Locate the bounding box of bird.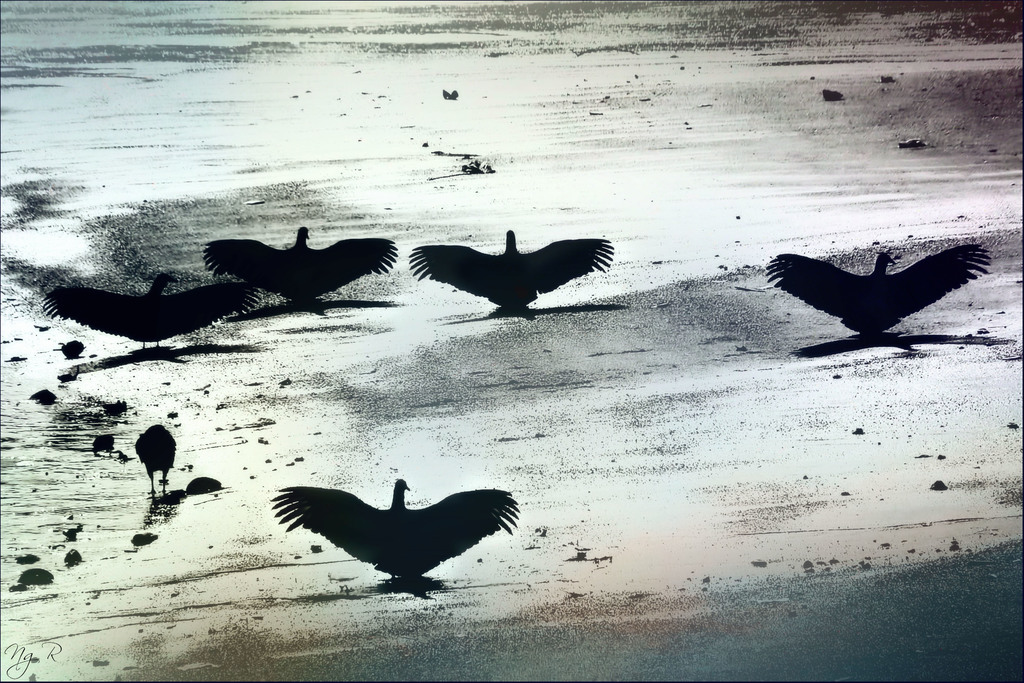
Bounding box: <box>267,476,526,576</box>.
